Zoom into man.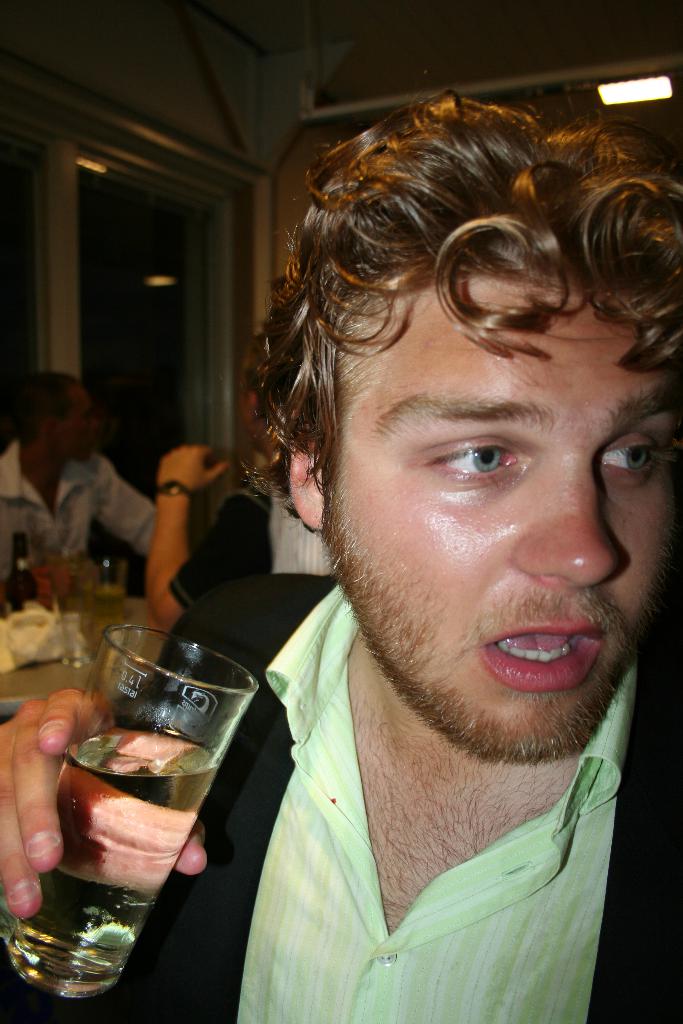
Zoom target: rect(165, 57, 682, 1023).
